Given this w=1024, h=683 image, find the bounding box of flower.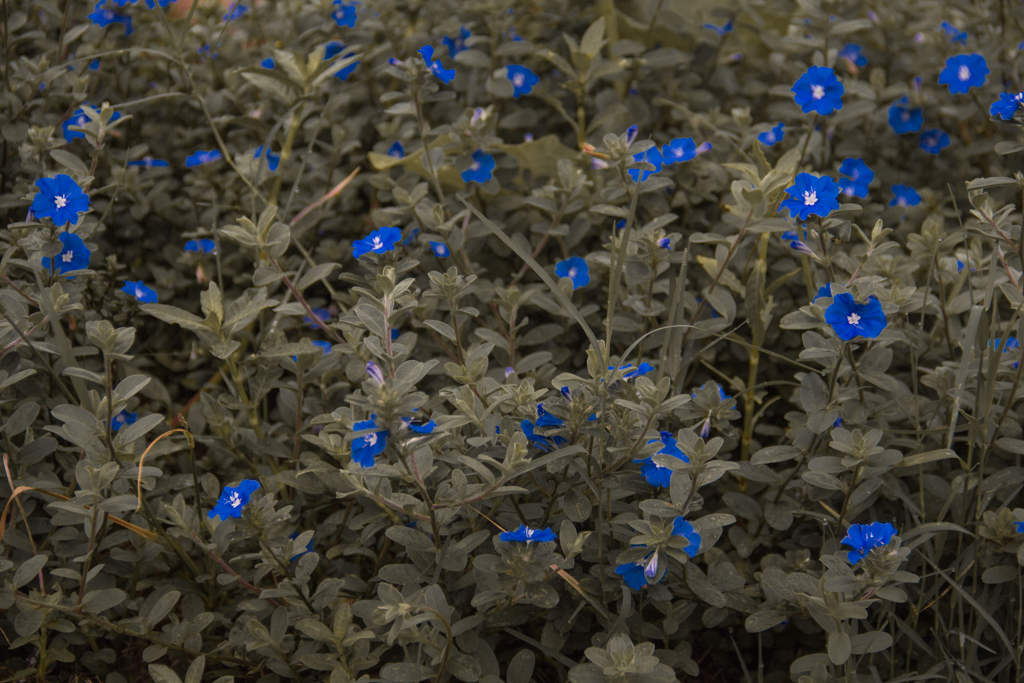
<box>142,0,175,22</box>.
